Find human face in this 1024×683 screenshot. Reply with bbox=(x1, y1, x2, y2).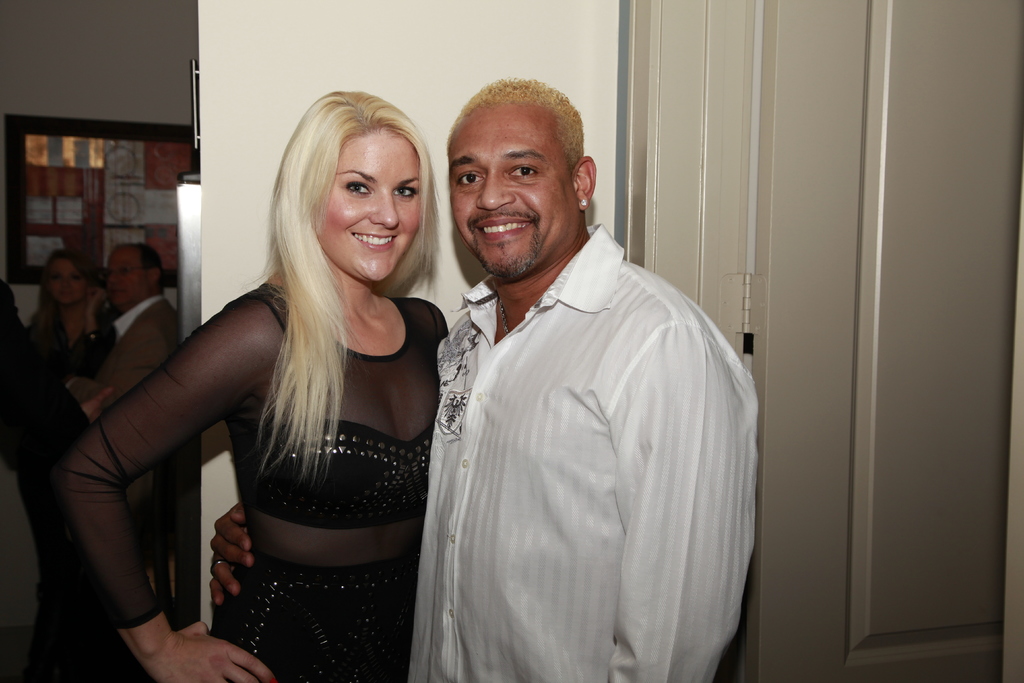
bbox=(323, 129, 419, 281).
